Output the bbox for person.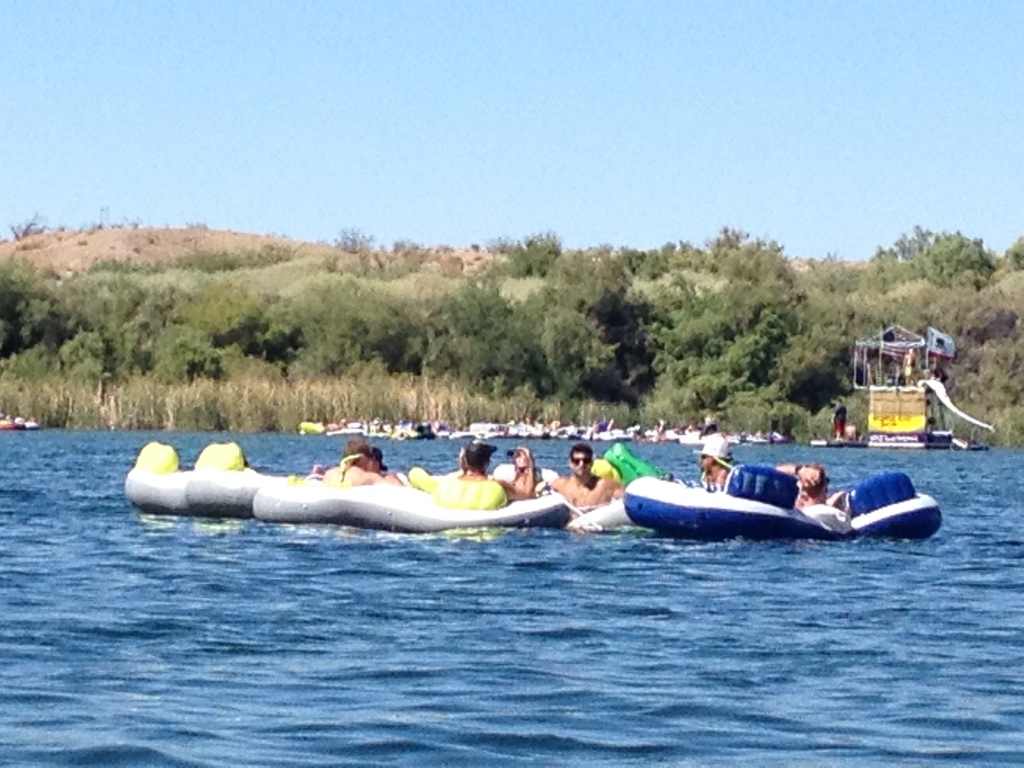
Rect(314, 448, 402, 483).
